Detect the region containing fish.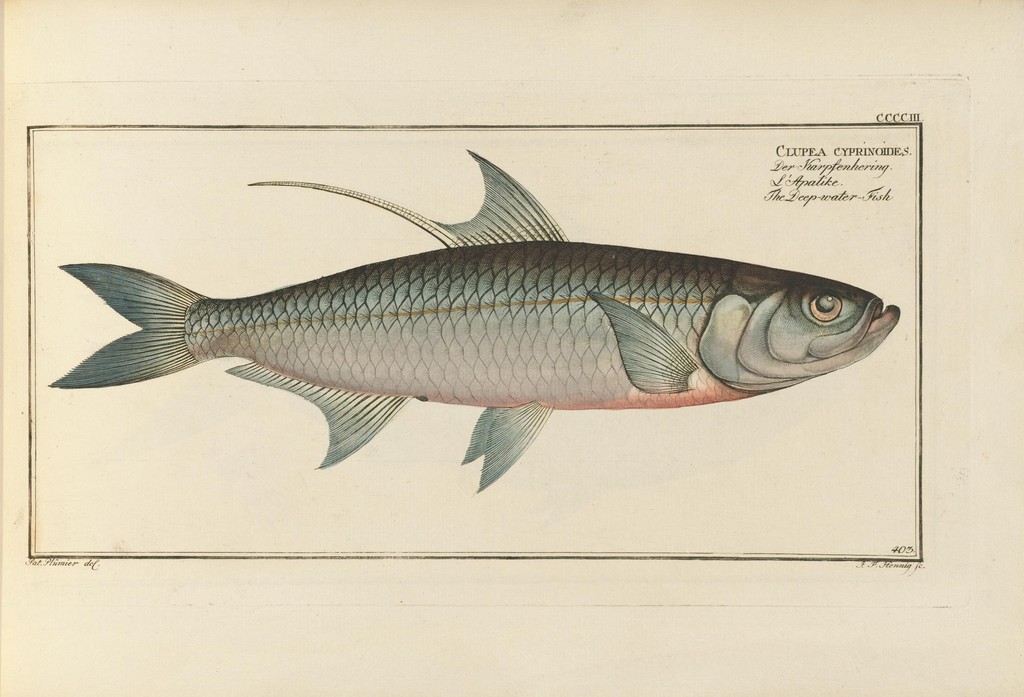
36,141,897,478.
